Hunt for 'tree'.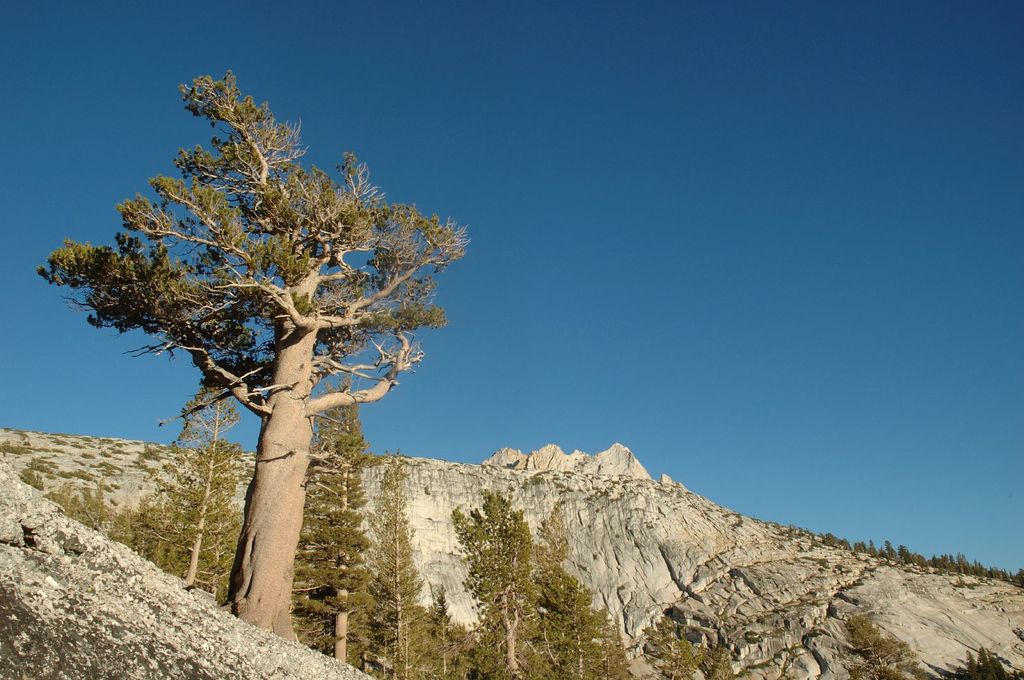
Hunted down at [x1=838, y1=612, x2=931, y2=679].
